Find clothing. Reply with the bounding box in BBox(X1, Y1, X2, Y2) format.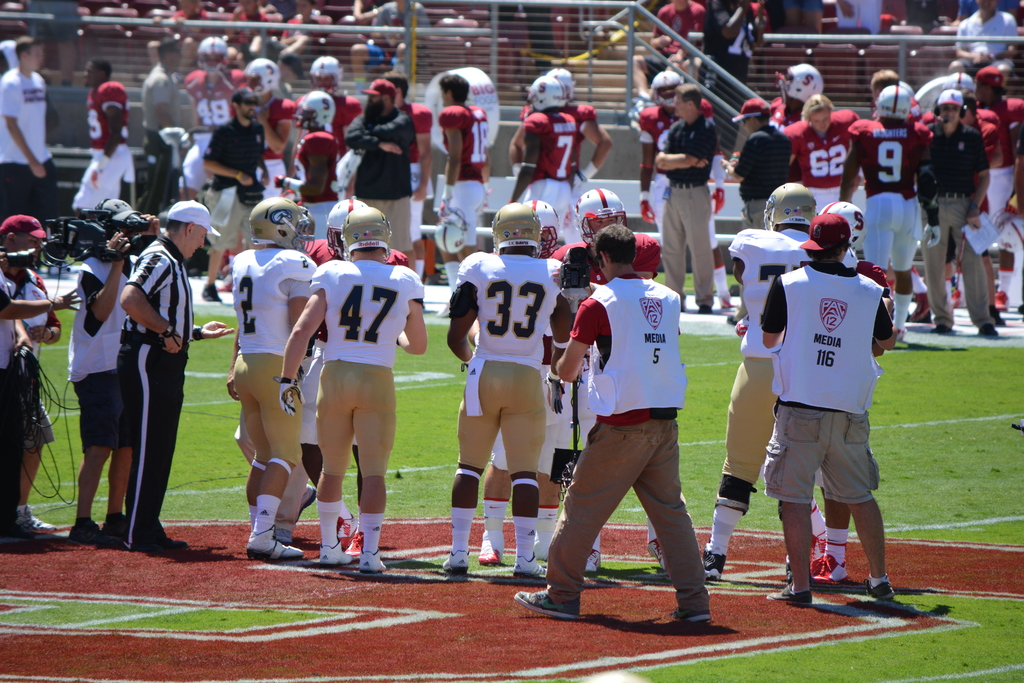
BBox(1, 271, 58, 432).
